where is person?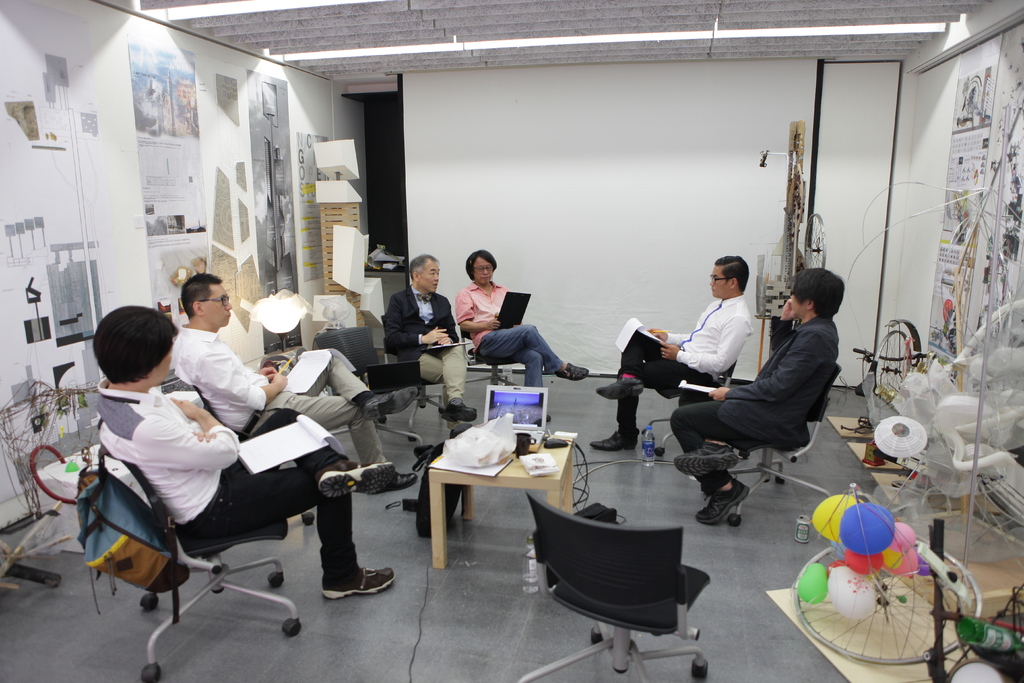
l=669, t=268, r=840, b=525.
